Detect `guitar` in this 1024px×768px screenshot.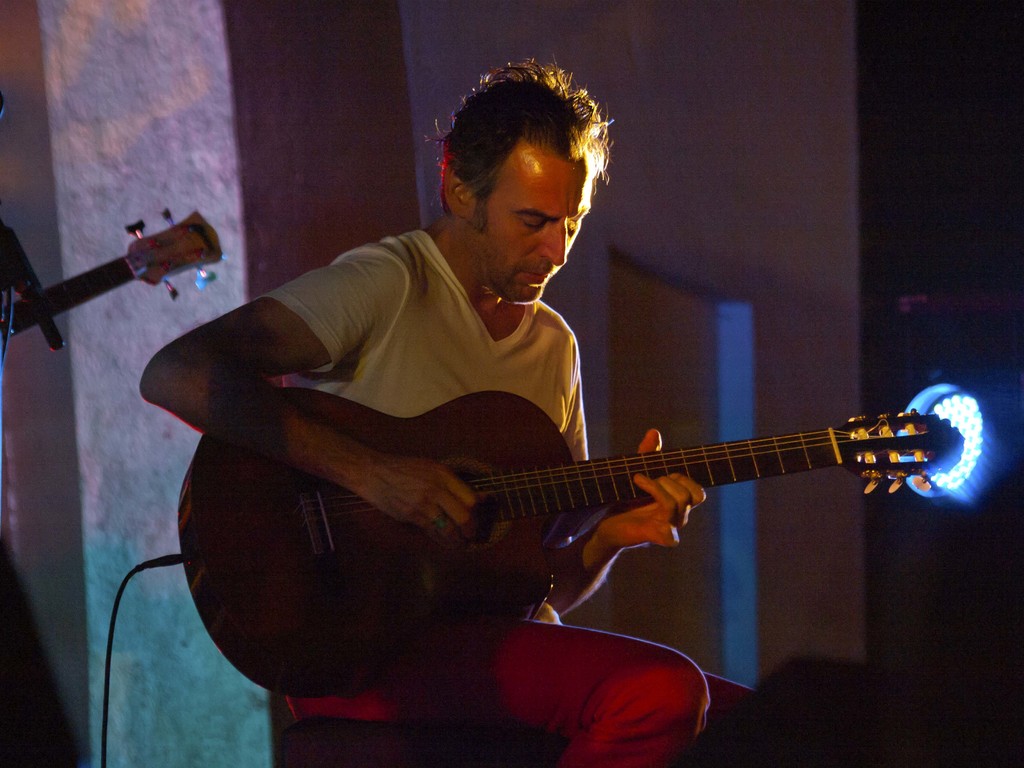
Detection: box=[175, 385, 967, 698].
